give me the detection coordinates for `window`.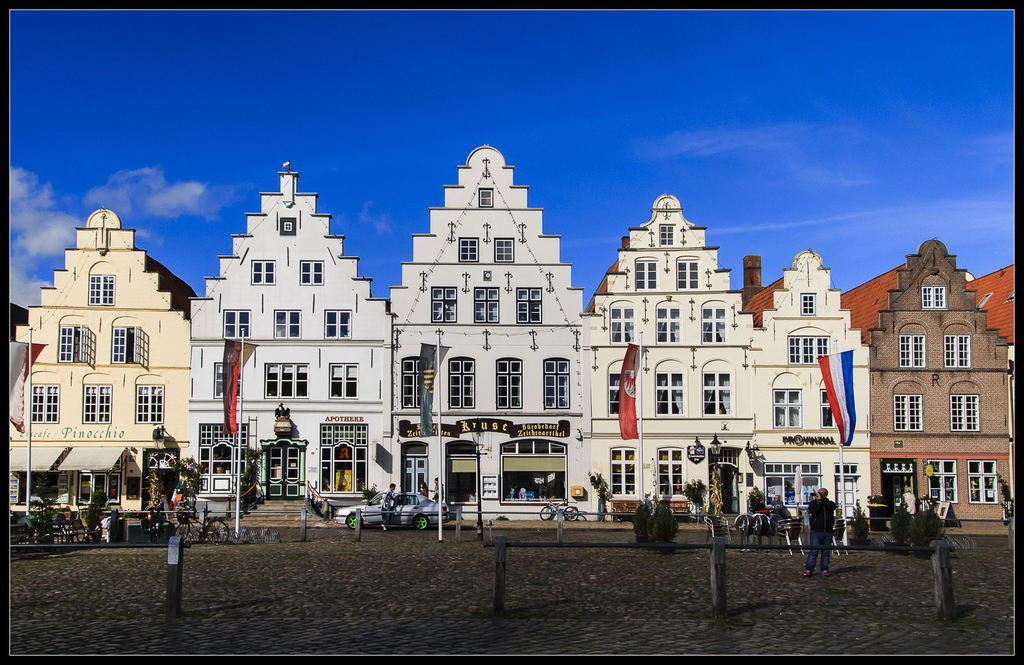
left=199, top=421, right=252, bottom=495.
